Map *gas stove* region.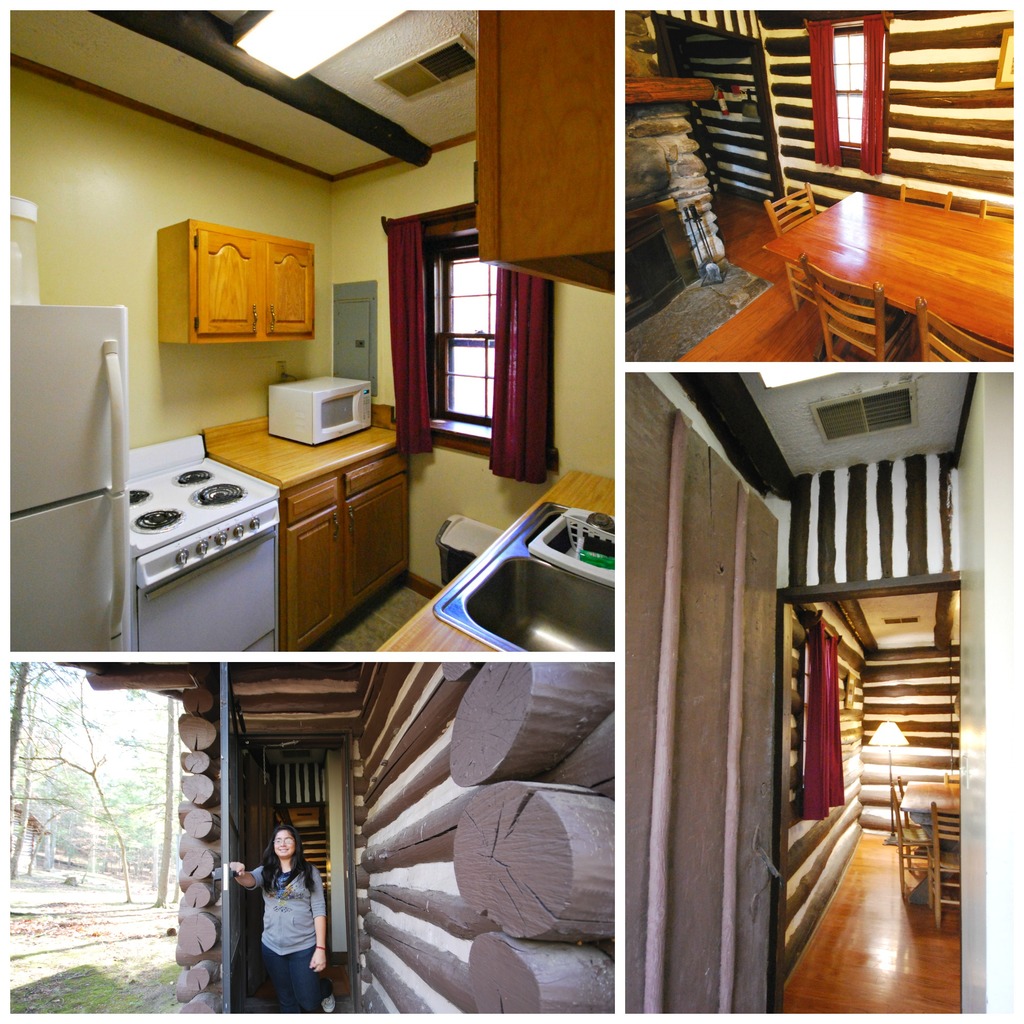
Mapped to Rect(112, 452, 280, 550).
